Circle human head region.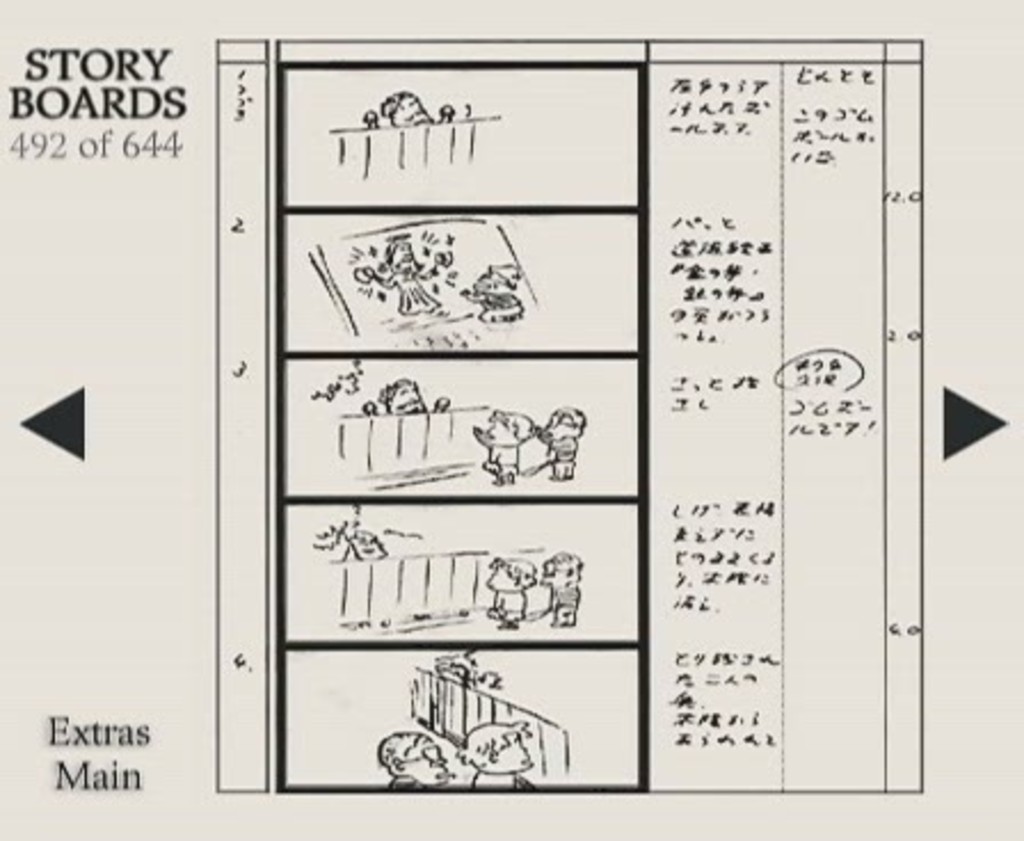
Region: l=459, t=718, r=533, b=772.
